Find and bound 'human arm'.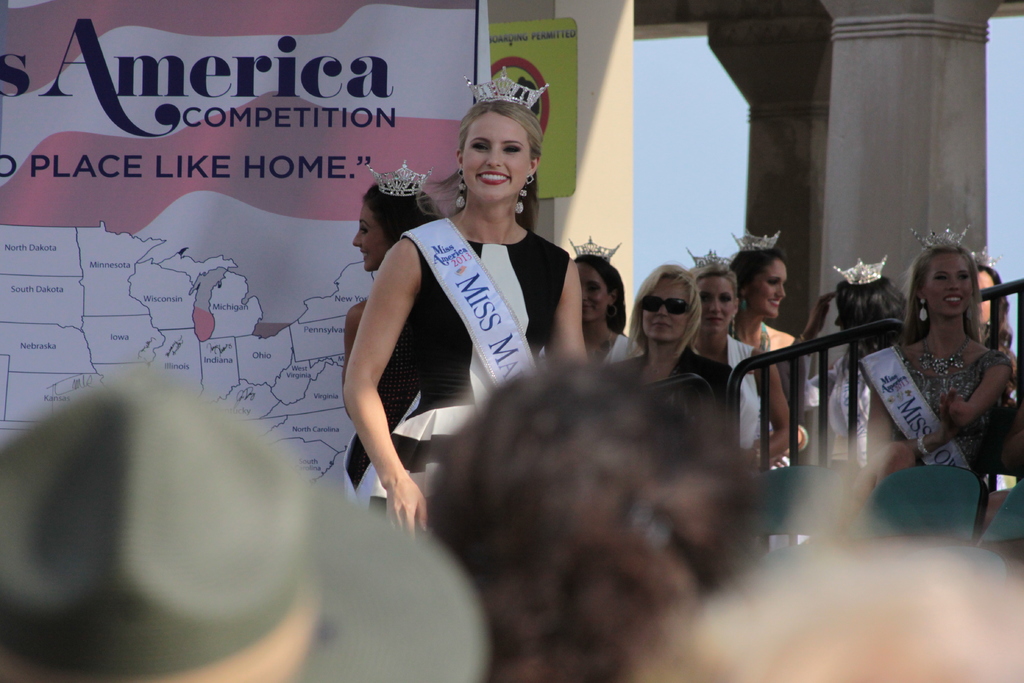
Bound: <region>321, 259, 424, 537</region>.
